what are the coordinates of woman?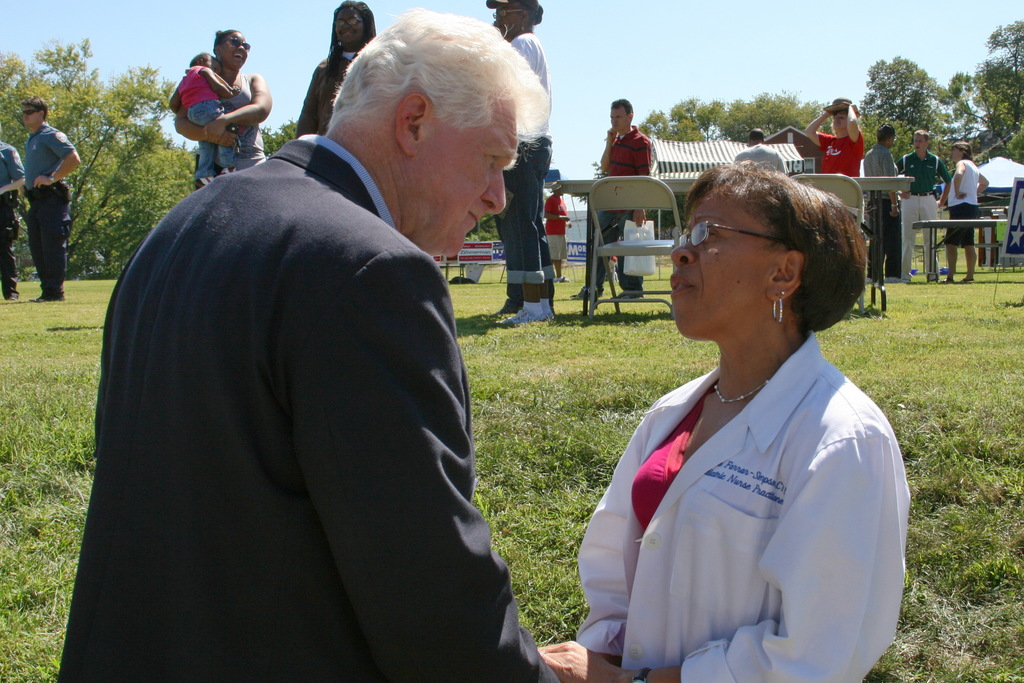
x1=578, y1=135, x2=906, y2=682.
